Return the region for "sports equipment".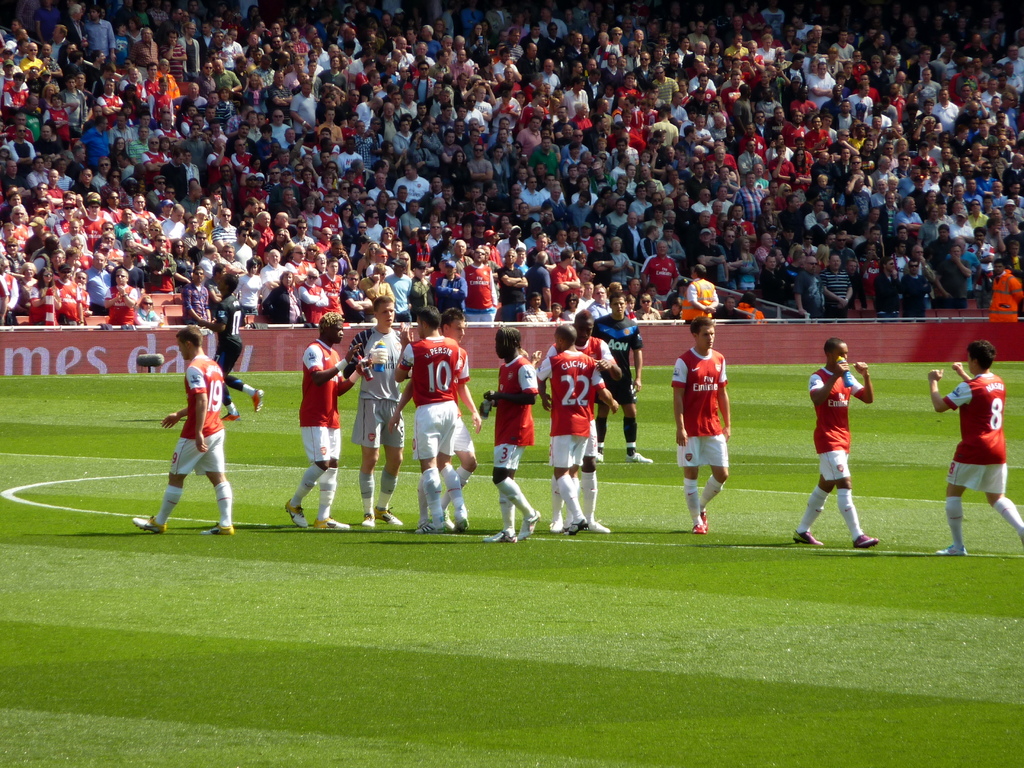
312 516 351 532.
